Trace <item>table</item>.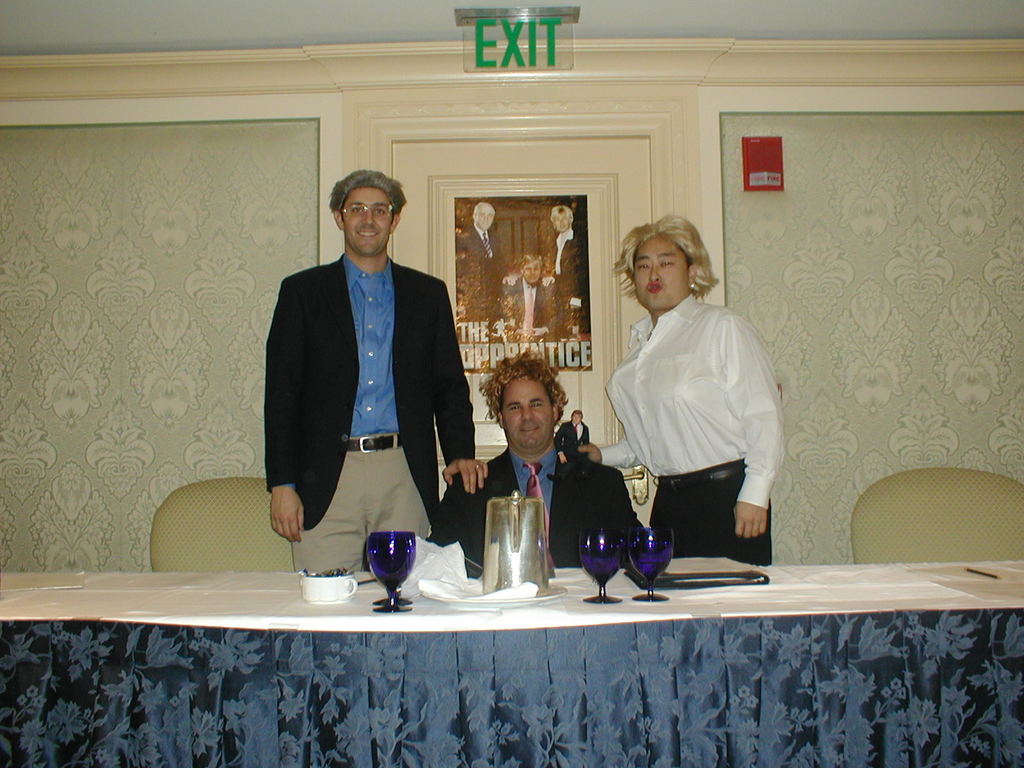
Traced to bbox(0, 572, 1023, 767).
